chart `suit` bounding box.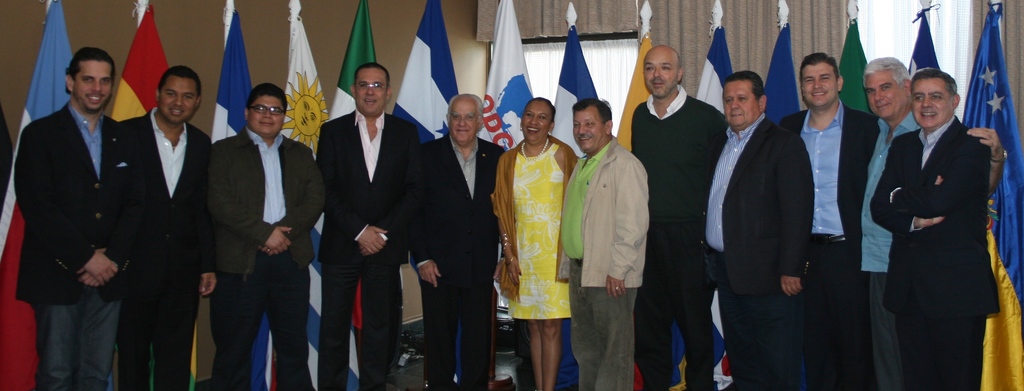
Charted: <box>868,111,1002,390</box>.
